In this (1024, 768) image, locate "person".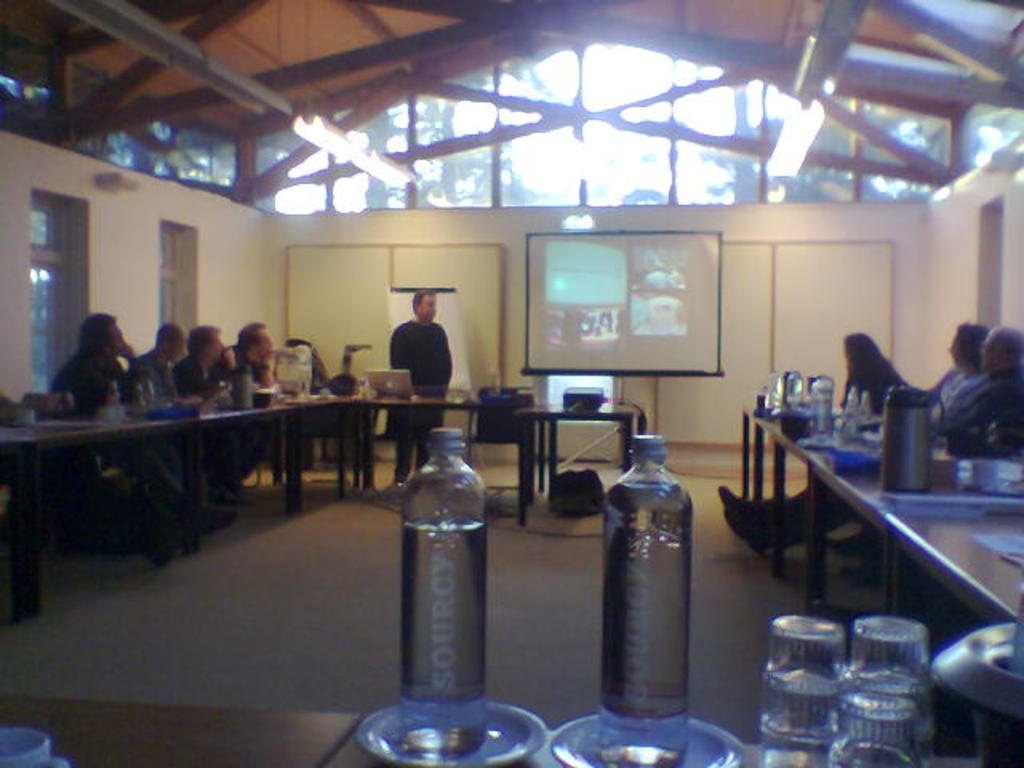
Bounding box: <box>50,312,182,562</box>.
